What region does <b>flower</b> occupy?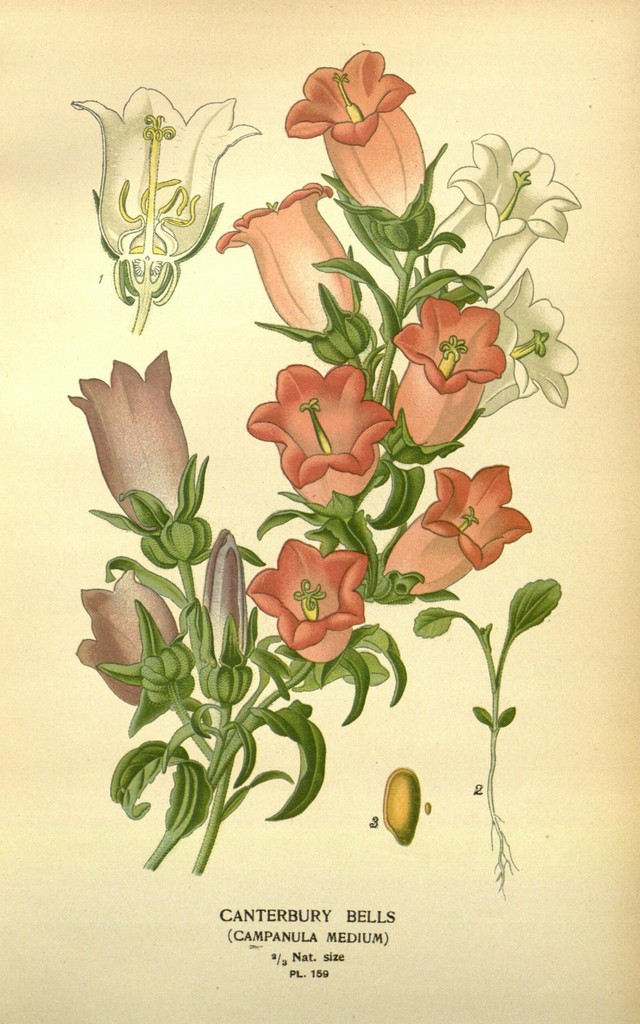
l=248, t=361, r=396, b=515.
